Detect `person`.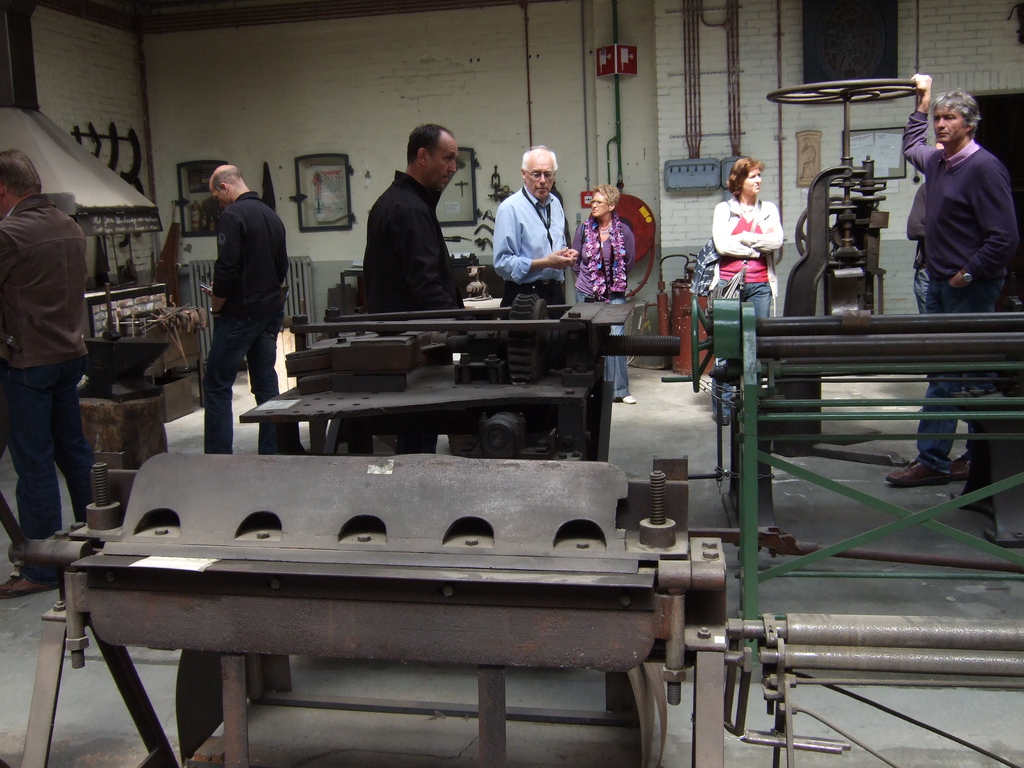
Detected at BBox(885, 73, 1020, 488).
